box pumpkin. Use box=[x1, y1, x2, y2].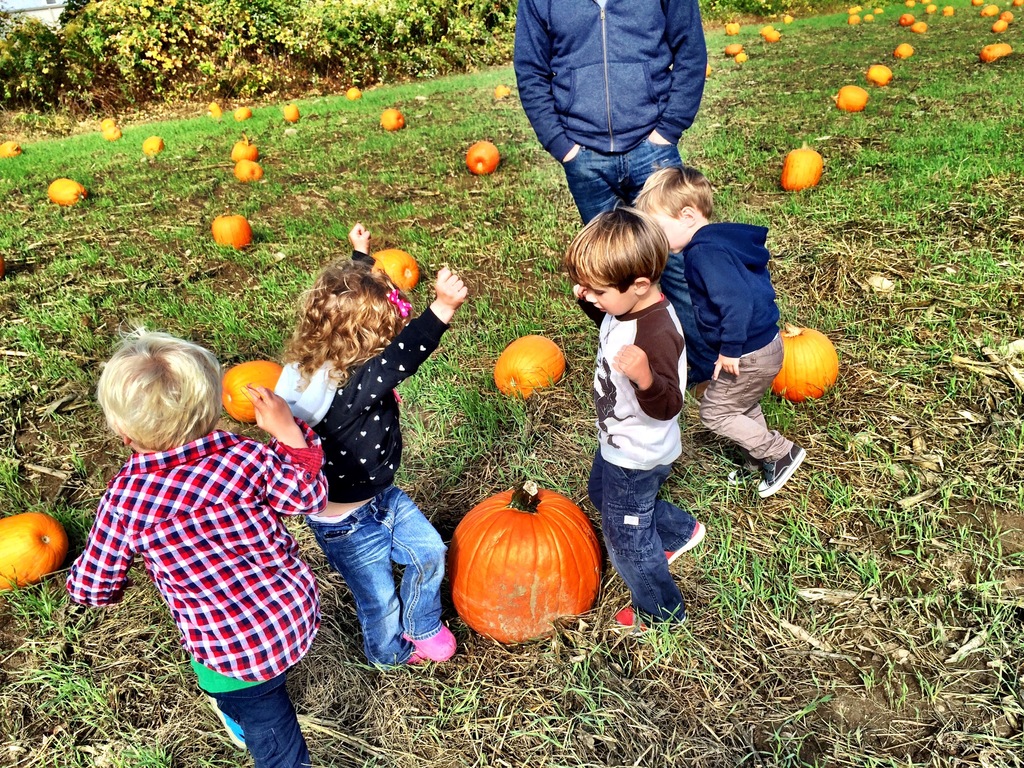
box=[724, 21, 742, 35].
